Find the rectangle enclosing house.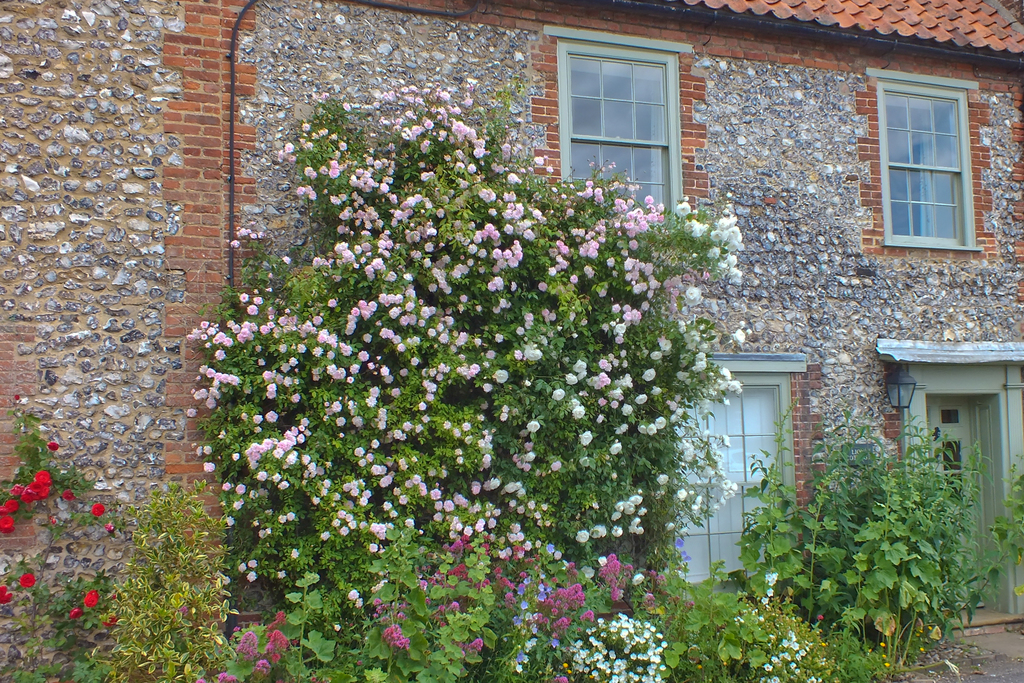
l=0, t=0, r=1023, b=682.
